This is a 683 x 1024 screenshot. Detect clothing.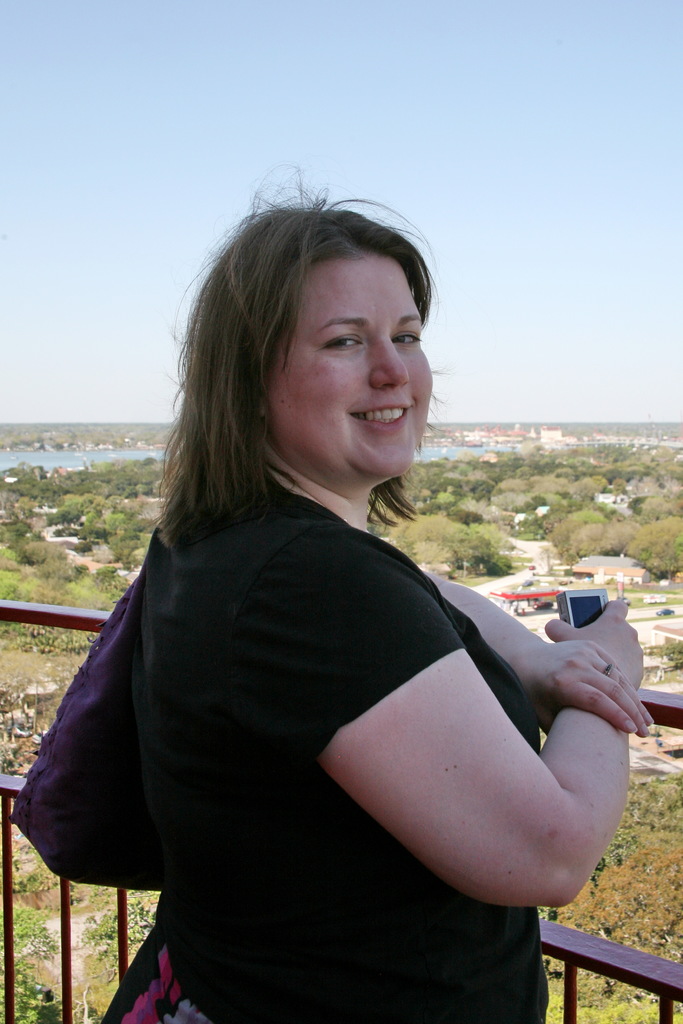
crop(98, 466, 552, 1023).
